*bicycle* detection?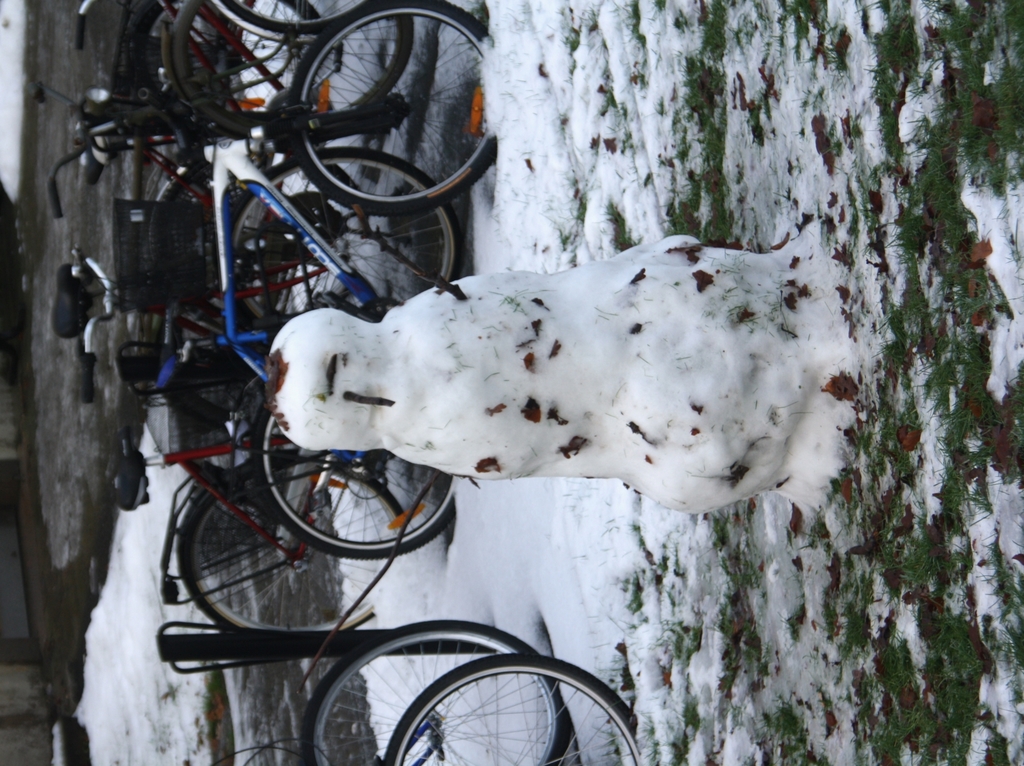
154/314/416/646
